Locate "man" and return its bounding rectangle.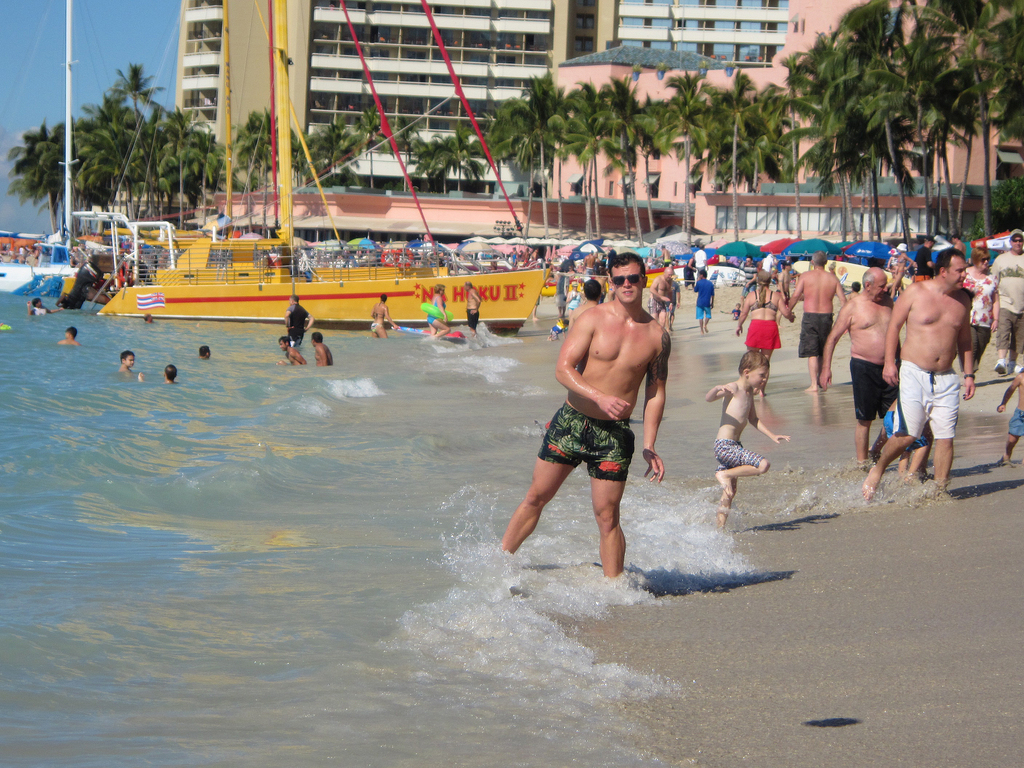
pyautogui.locateOnScreen(500, 257, 670, 575).
